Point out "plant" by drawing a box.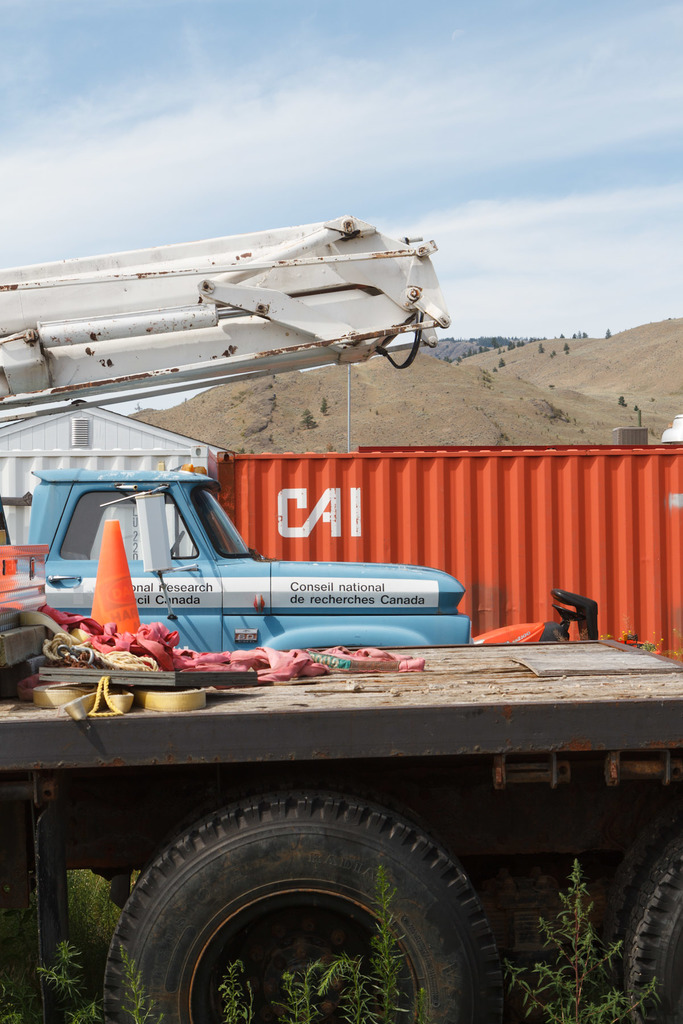
box=[0, 955, 45, 1023].
